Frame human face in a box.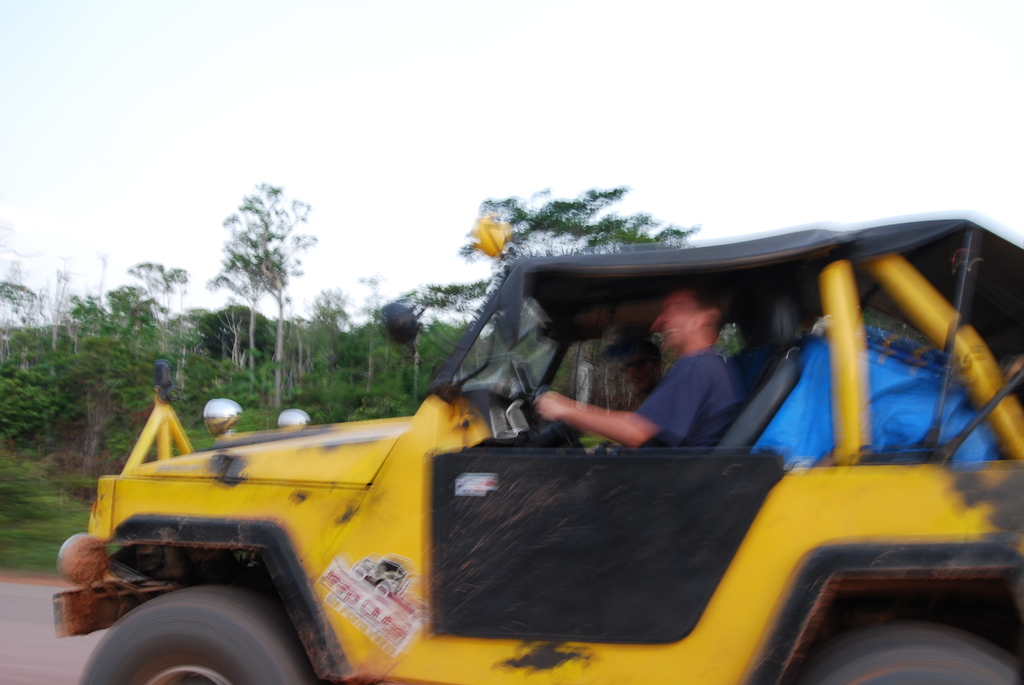
[656,295,701,345].
